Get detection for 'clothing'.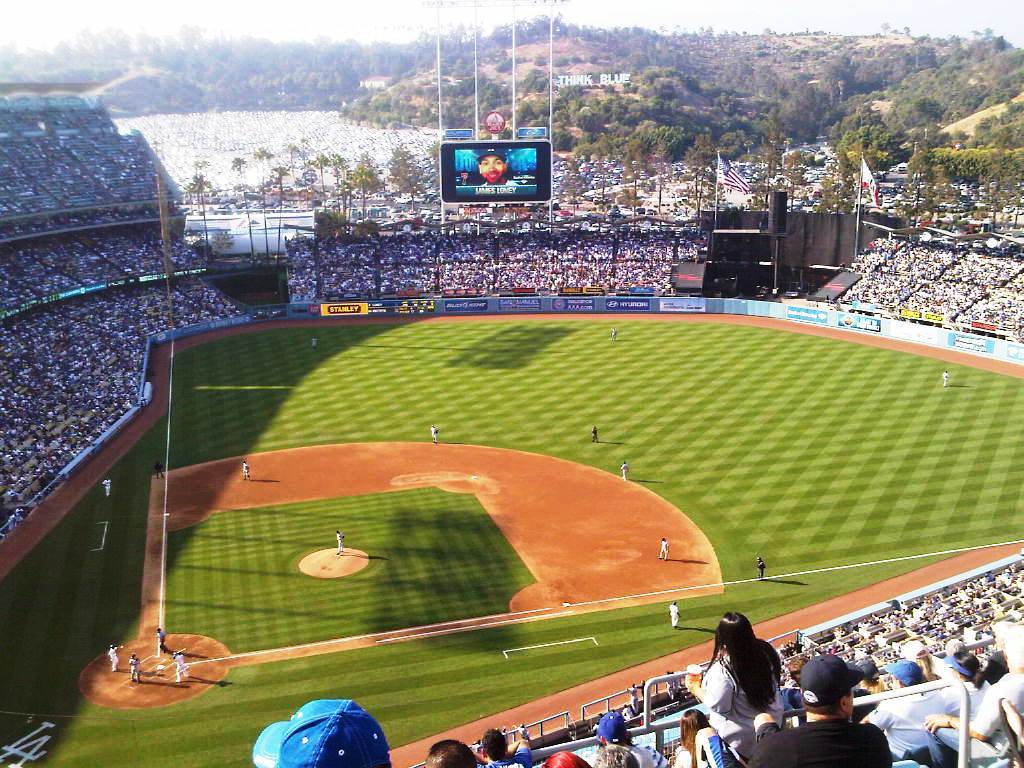
Detection: box(755, 558, 765, 580).
